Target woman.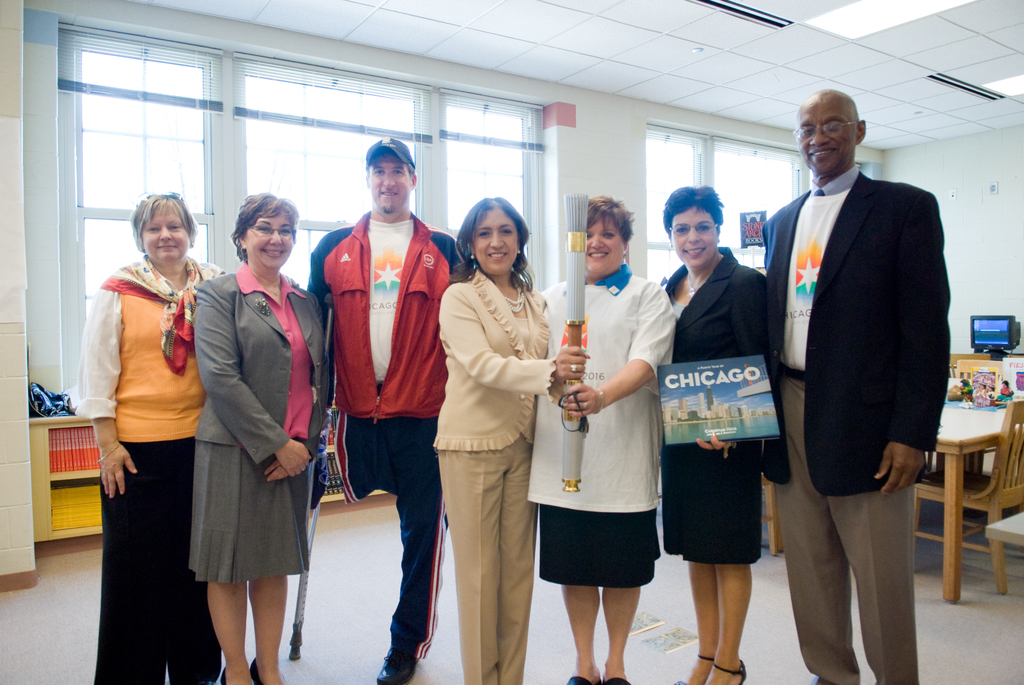
Target region: pyautogui.locateOnScreen(527, 198, 682, 684).
